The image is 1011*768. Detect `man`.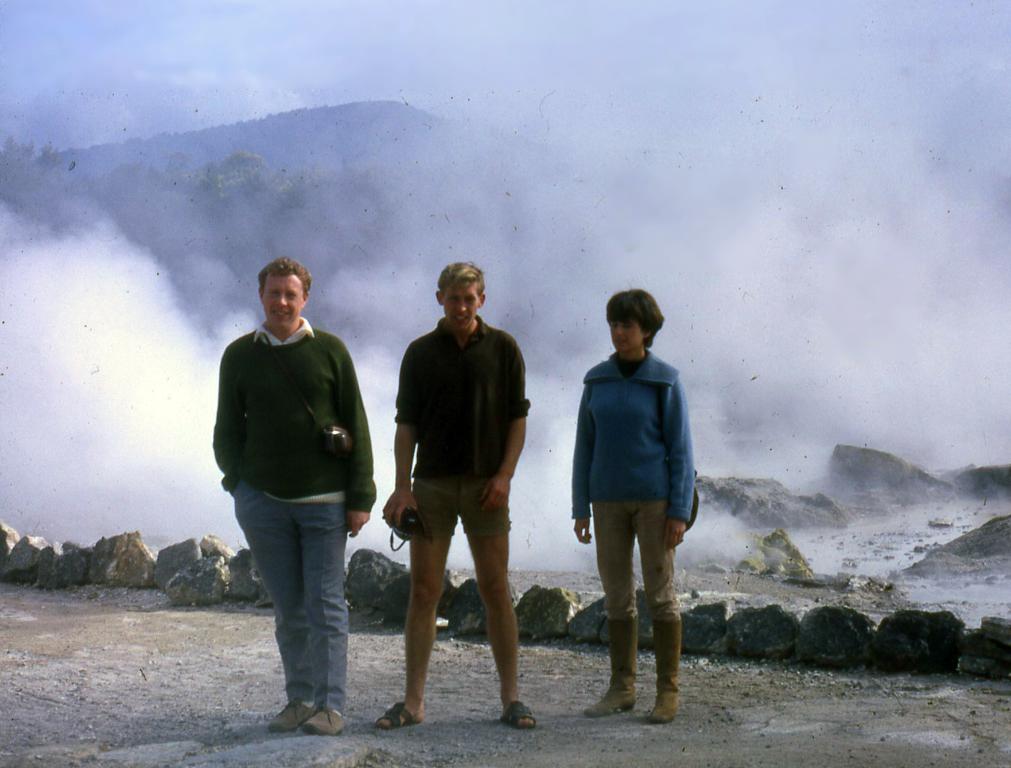
Detection: x1=371, y1=259, x2=535, y2=726.
